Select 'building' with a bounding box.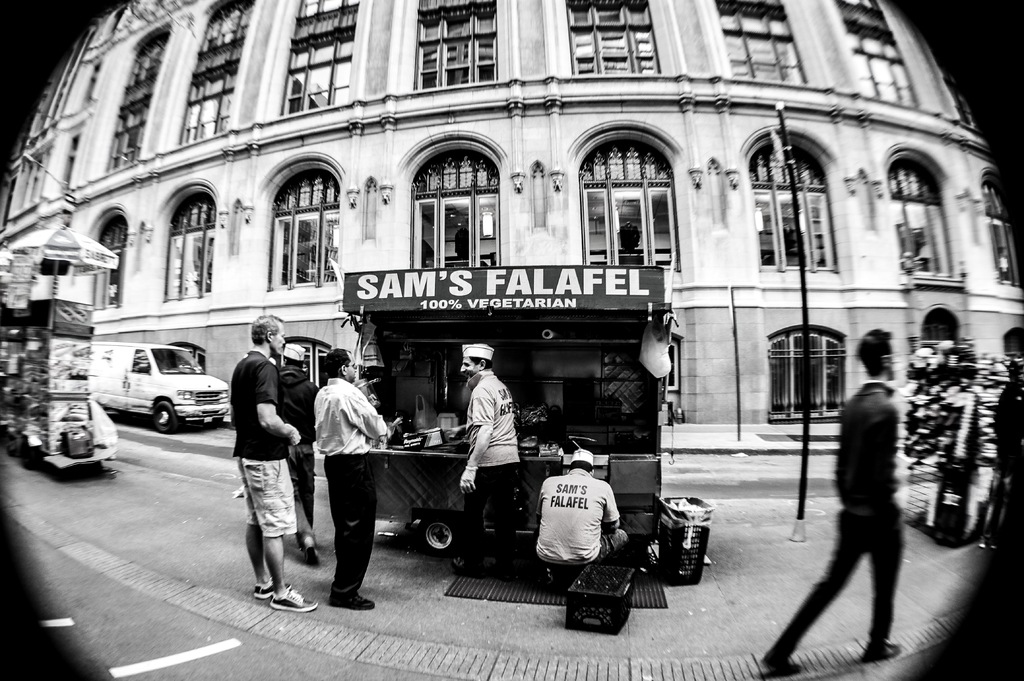
l=0, t=0, r=1023, b=433.
